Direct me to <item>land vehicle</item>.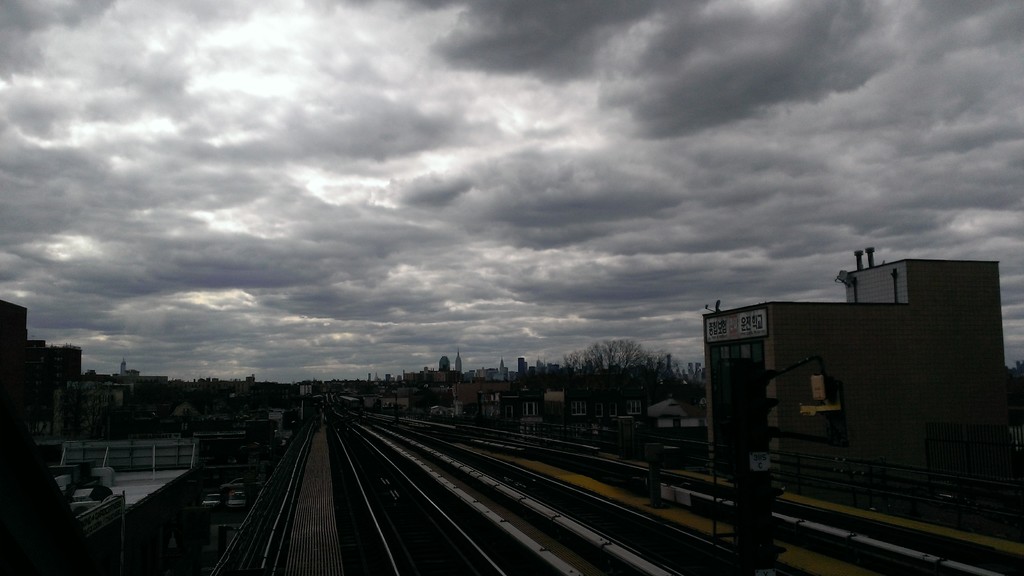
Direction: <bbox>221, 478, 260, 487</bbox>.
